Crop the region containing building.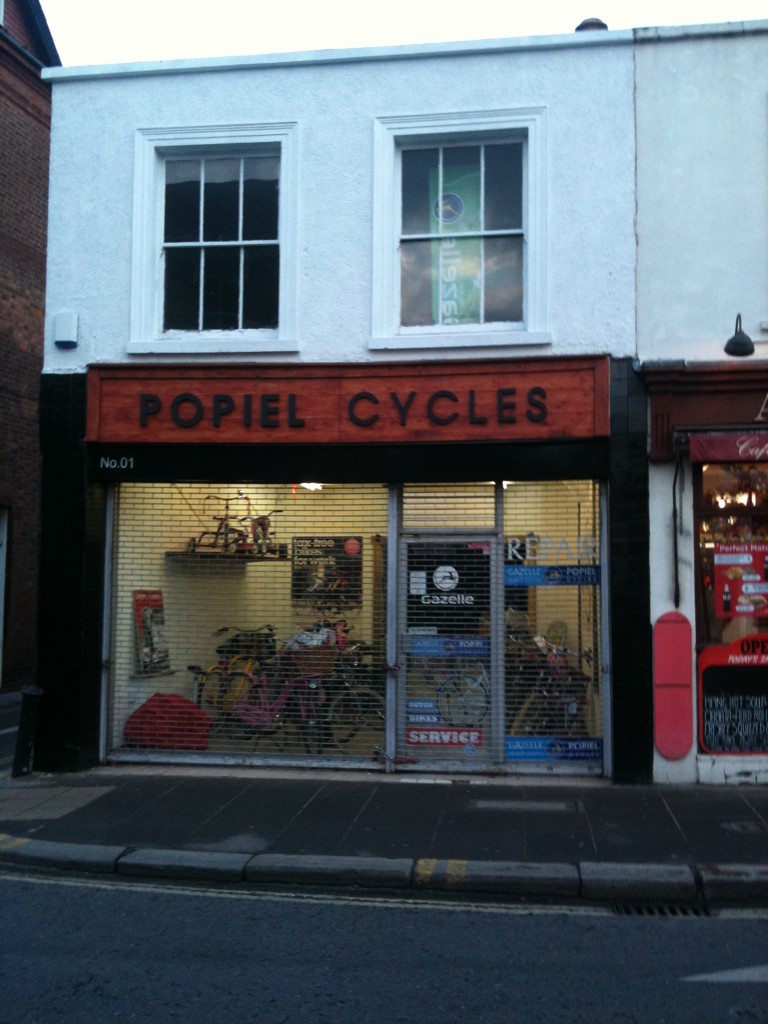
Crop region: 0,0,87,773.
